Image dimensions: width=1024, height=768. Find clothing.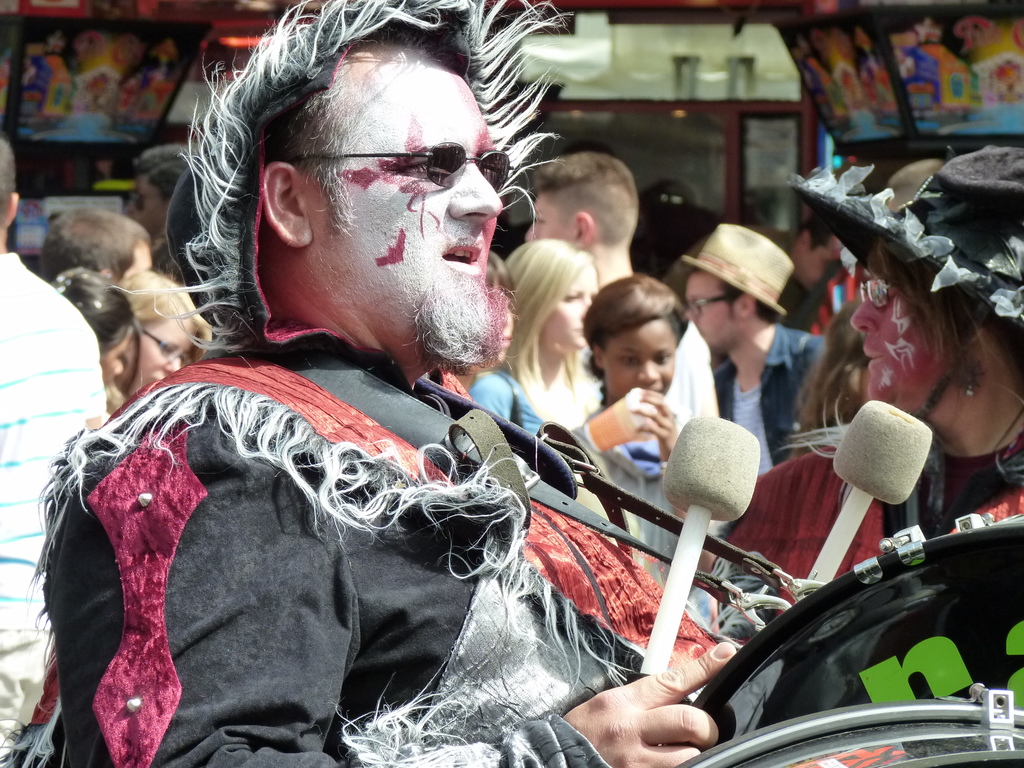
(x1=727, y1=416, x2=1023, y2=662).
